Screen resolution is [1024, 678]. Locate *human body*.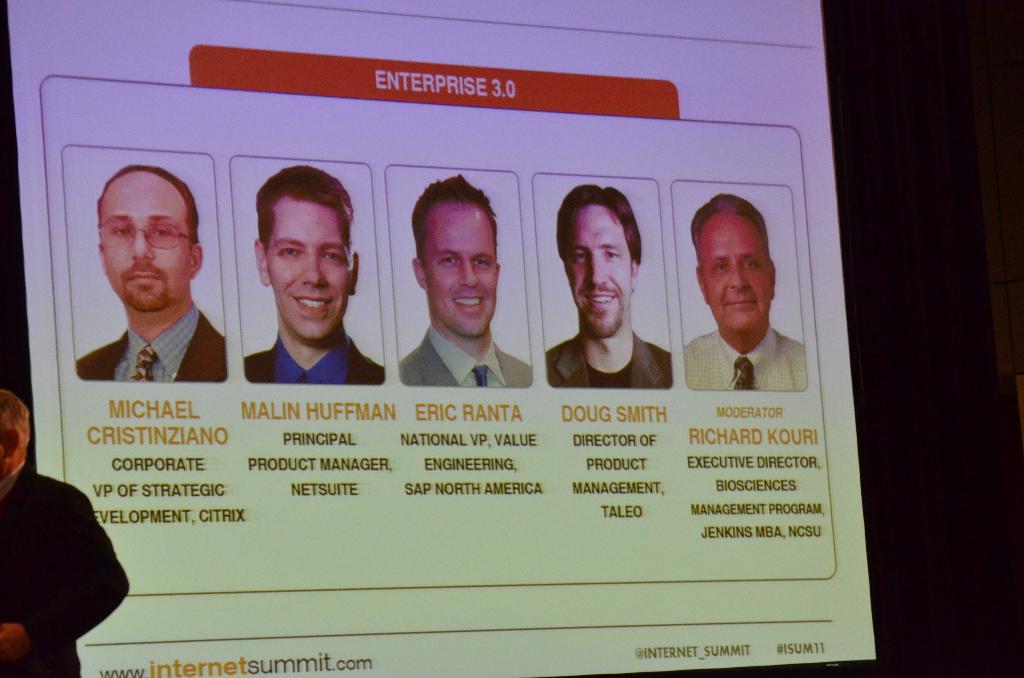
locate(685, 323, 804, 399).
